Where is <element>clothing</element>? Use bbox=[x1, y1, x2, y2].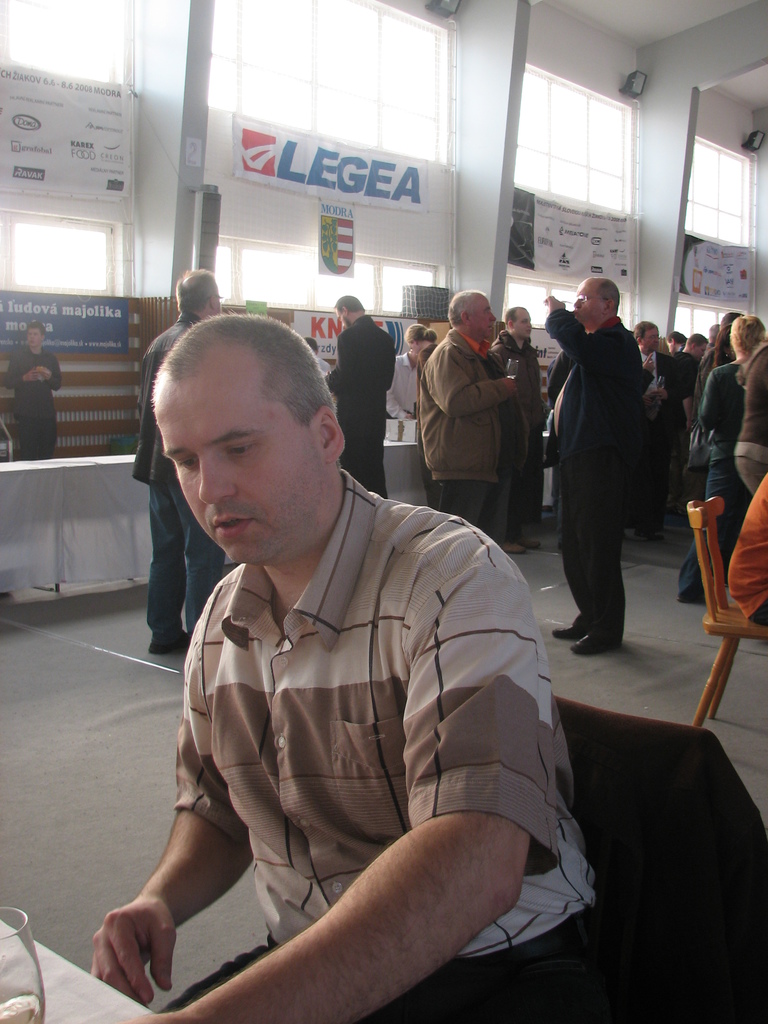
bbox=[138, 311, 215, 624].
